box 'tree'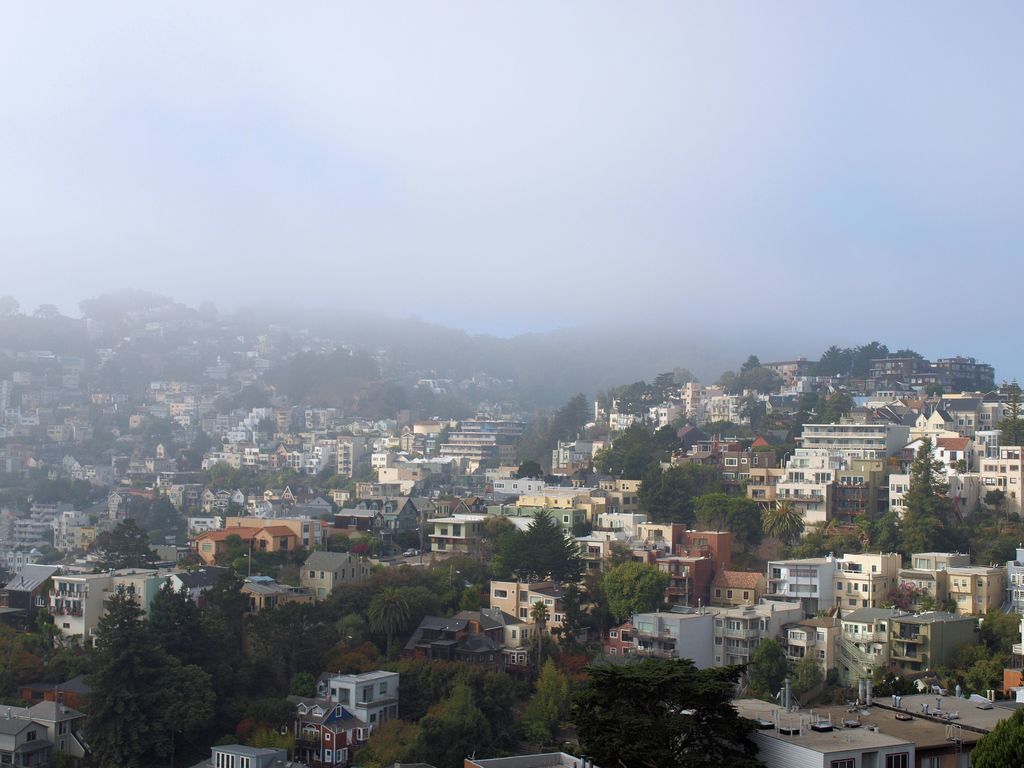
bbox(424, 672, 489, 767)
